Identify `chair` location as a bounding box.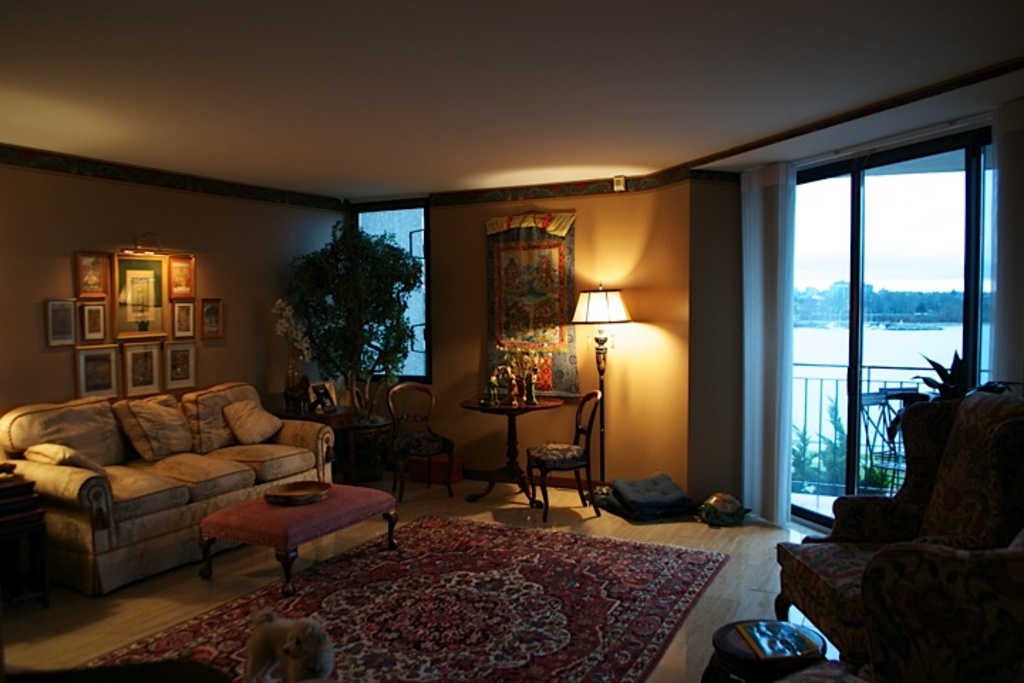
x1=515 y1=408 x2=597 y2=515.
